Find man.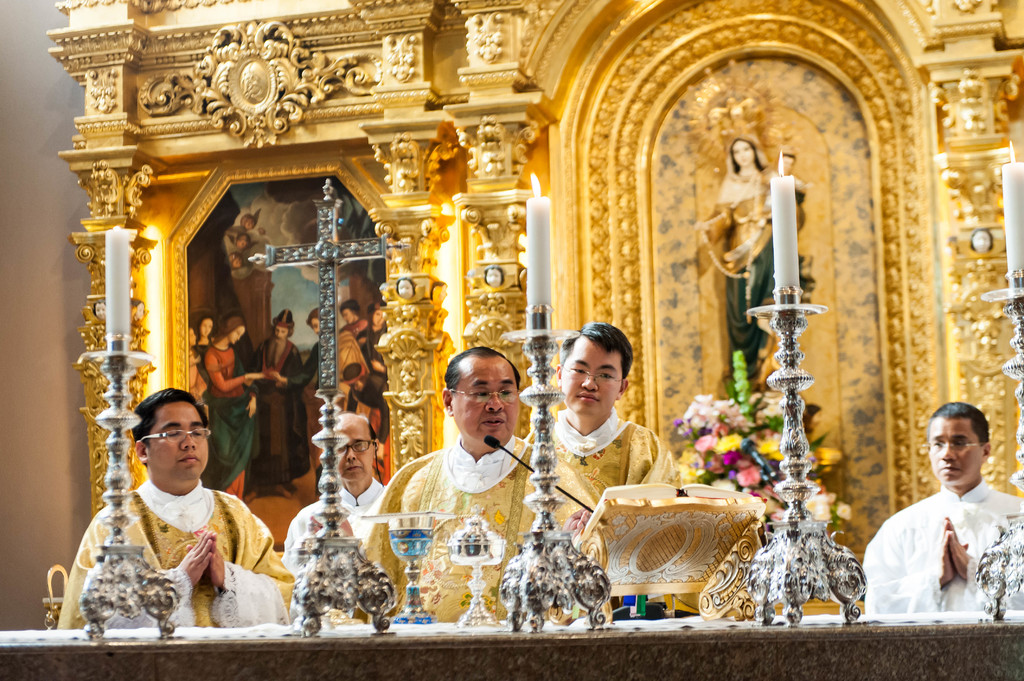
57:388:287:633.
